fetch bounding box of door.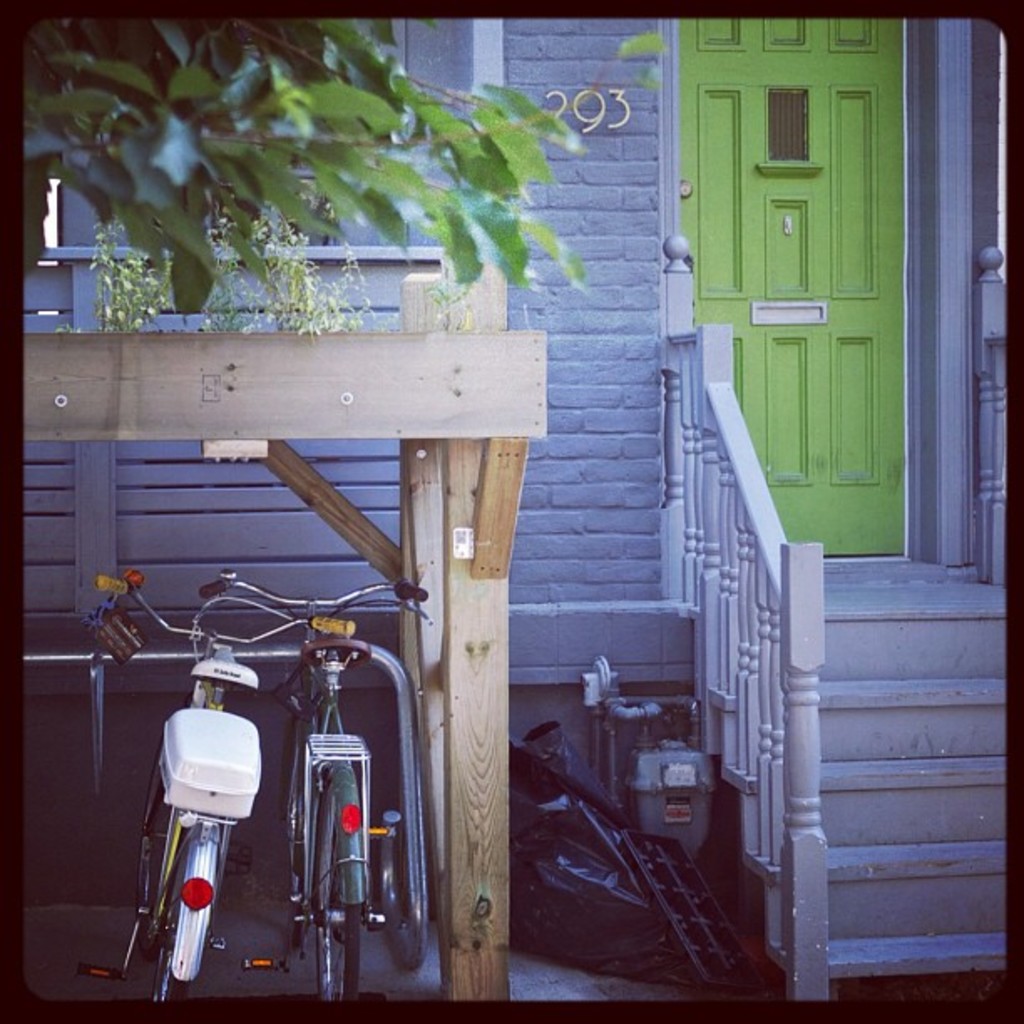
Bbox: rect(654, 8, 907, 554).
